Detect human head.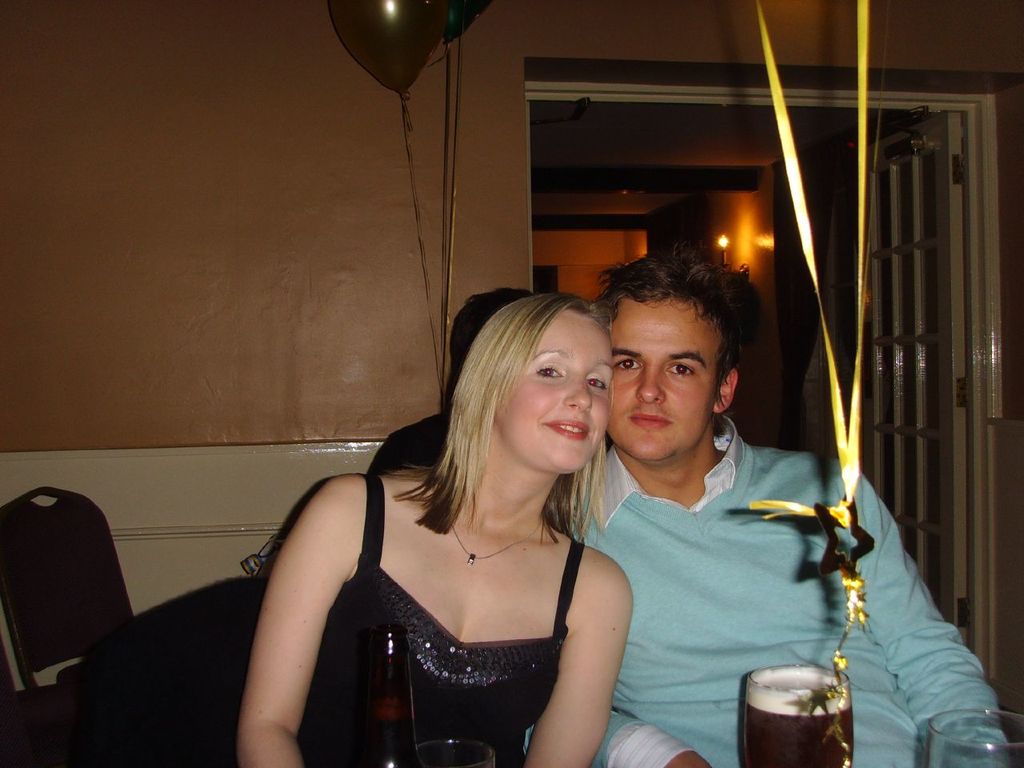
Detected at rect(456, 294, 622, 482).
